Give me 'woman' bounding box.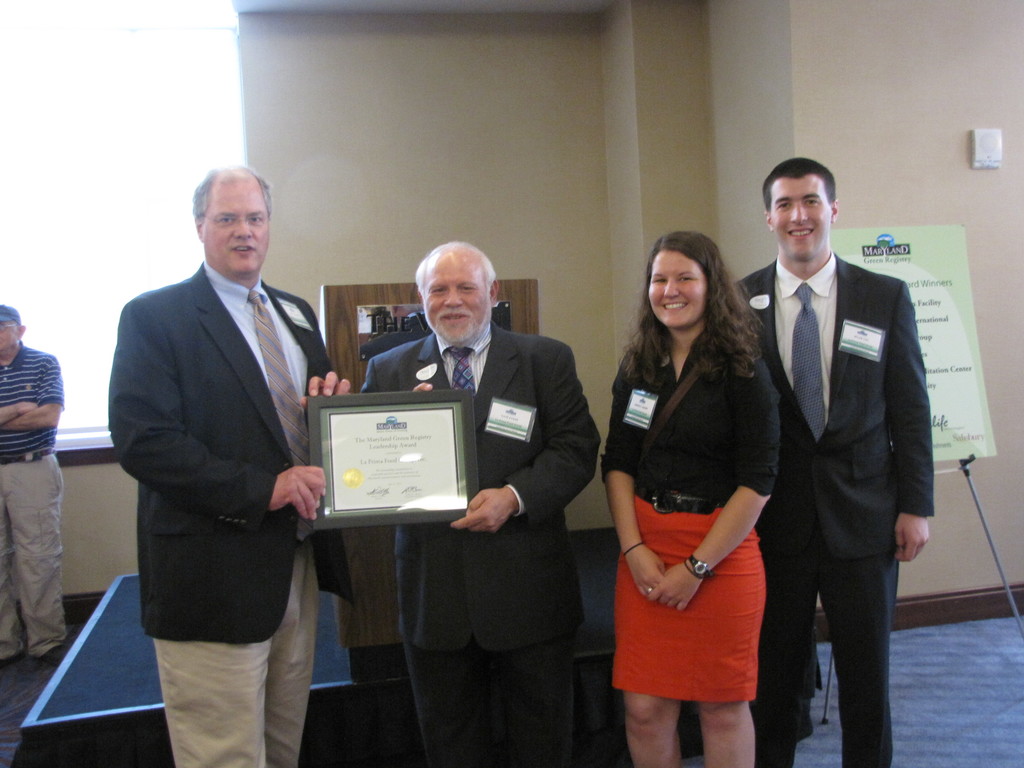
bbox(598, 230, 786, 767).
